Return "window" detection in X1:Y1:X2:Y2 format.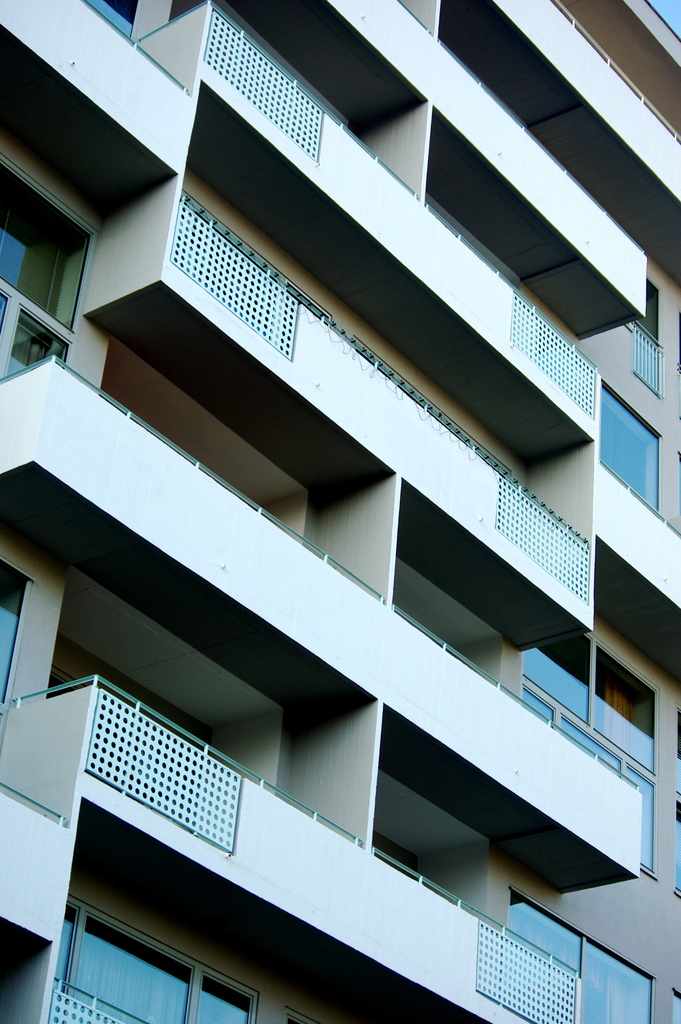
511:889:652:1023.
